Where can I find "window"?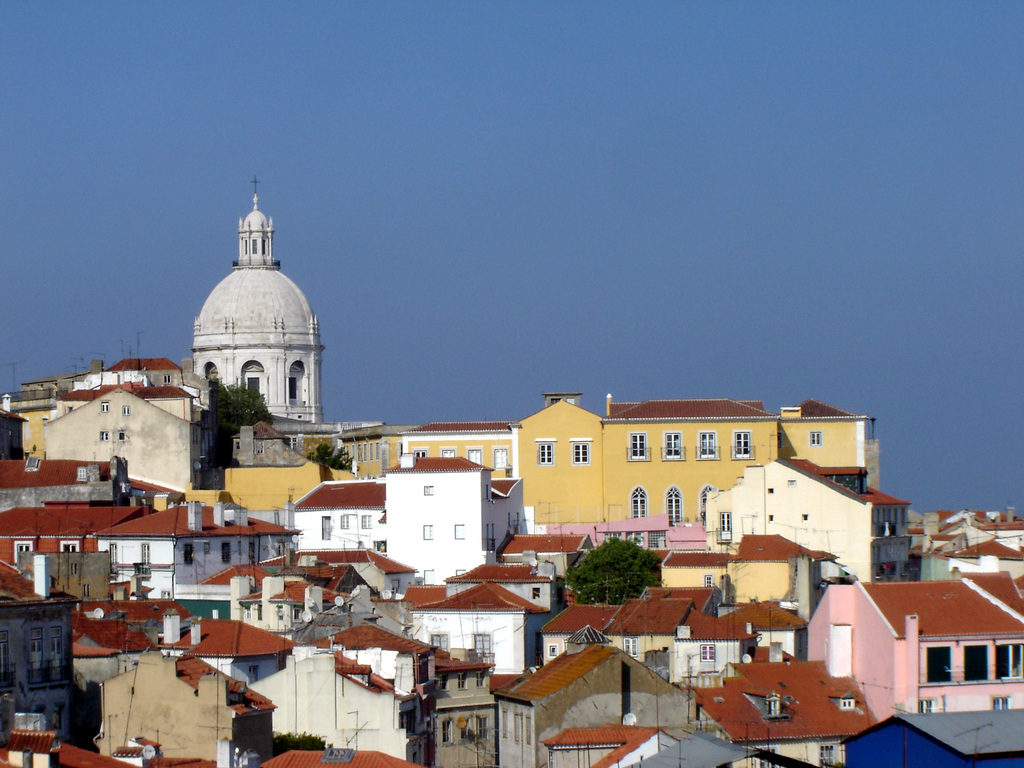
You can find it at box(422, 524, 433, 538).
